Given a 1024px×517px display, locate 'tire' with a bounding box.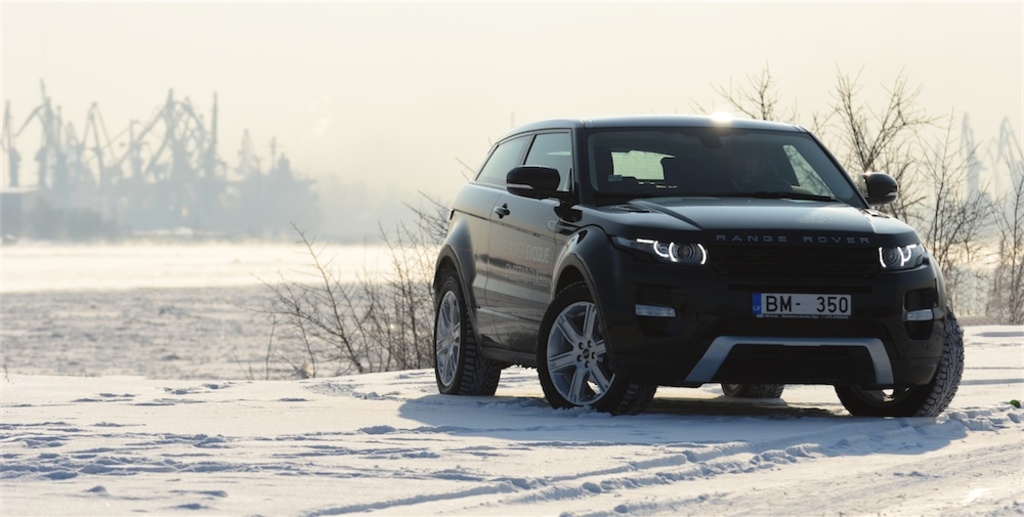
Located: 722 383 785 395.
